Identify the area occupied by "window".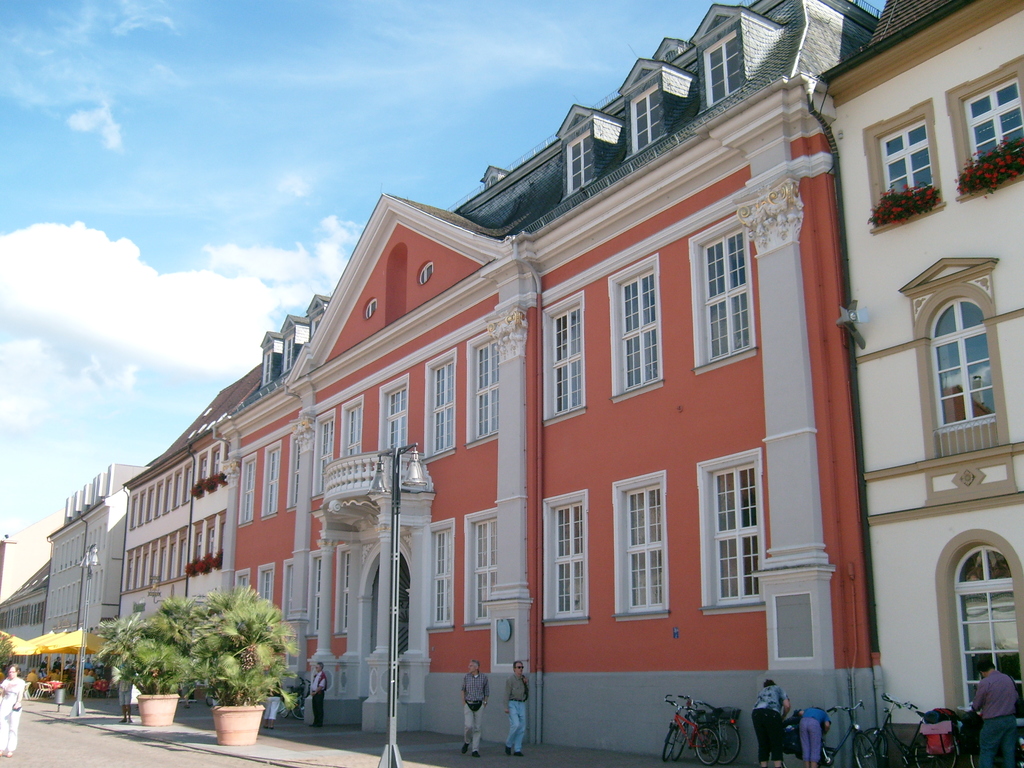
Area: {"left": 380, "top": 373, "right": 412, "bottom": 455}.
